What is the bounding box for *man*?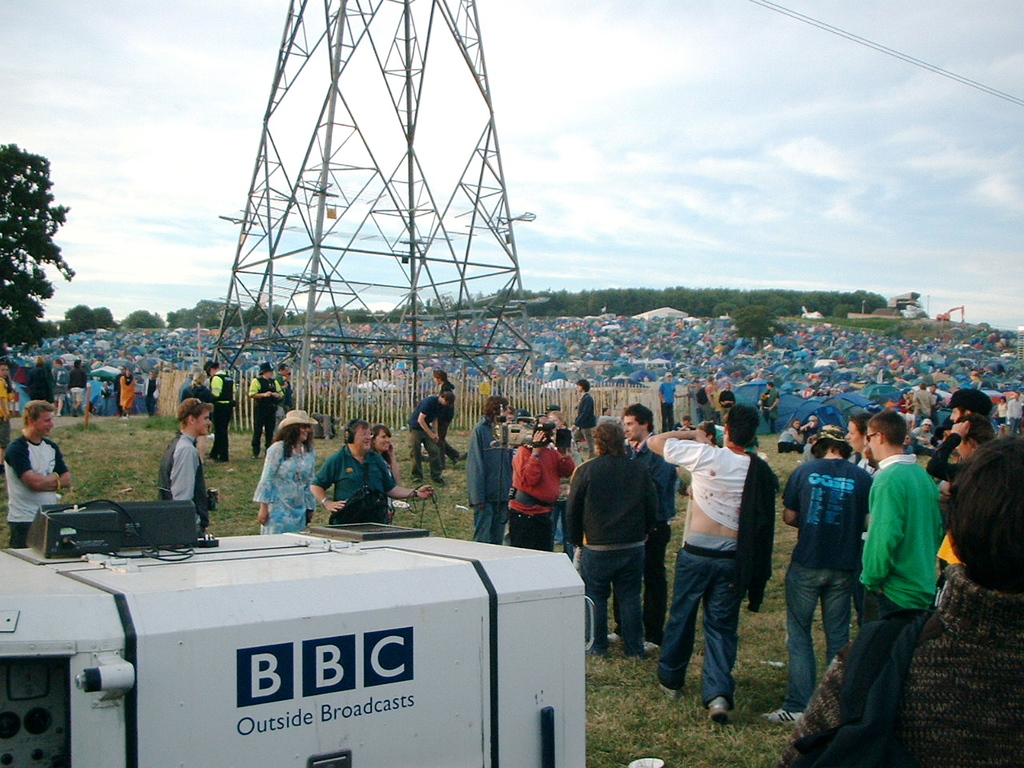
(left=866, top=422, right=946, bottom=618).
